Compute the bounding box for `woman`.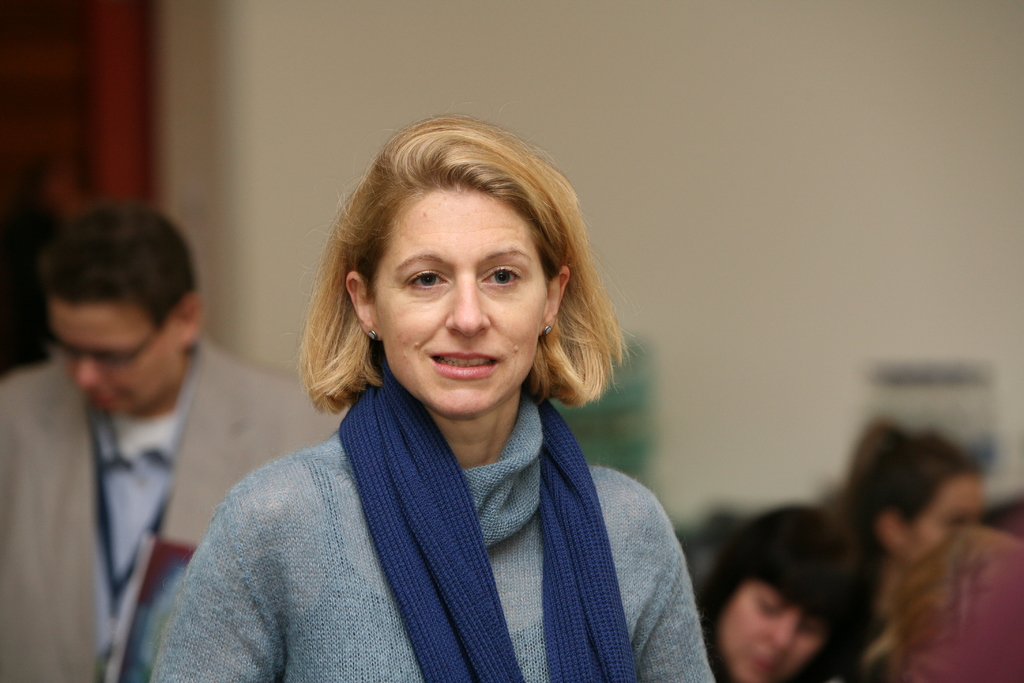
704:494:877:682.
